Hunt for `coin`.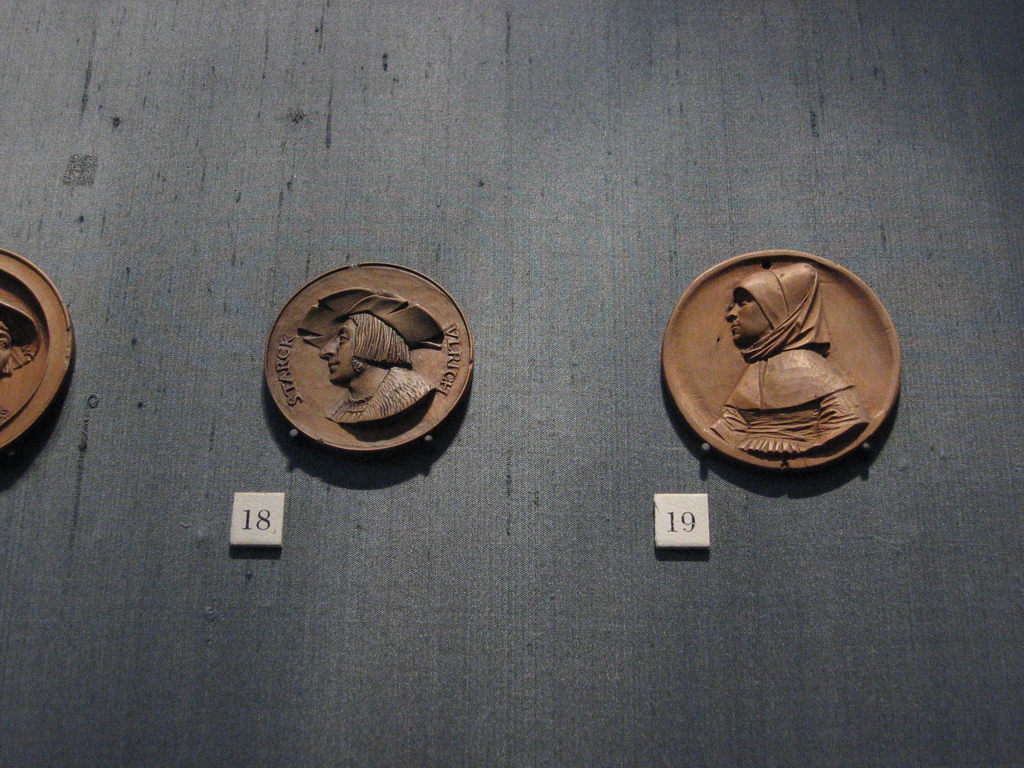
Hunted down at [left=660, top=250, right=902, bottom=470].
